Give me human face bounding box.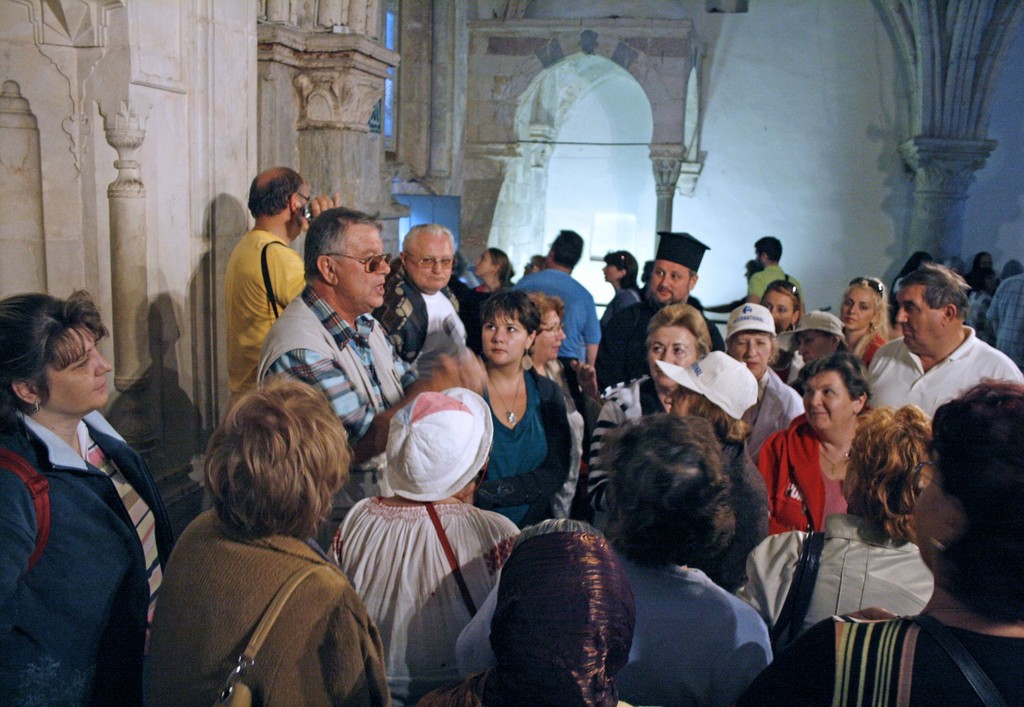
locate(843, 285, 872, 330).
